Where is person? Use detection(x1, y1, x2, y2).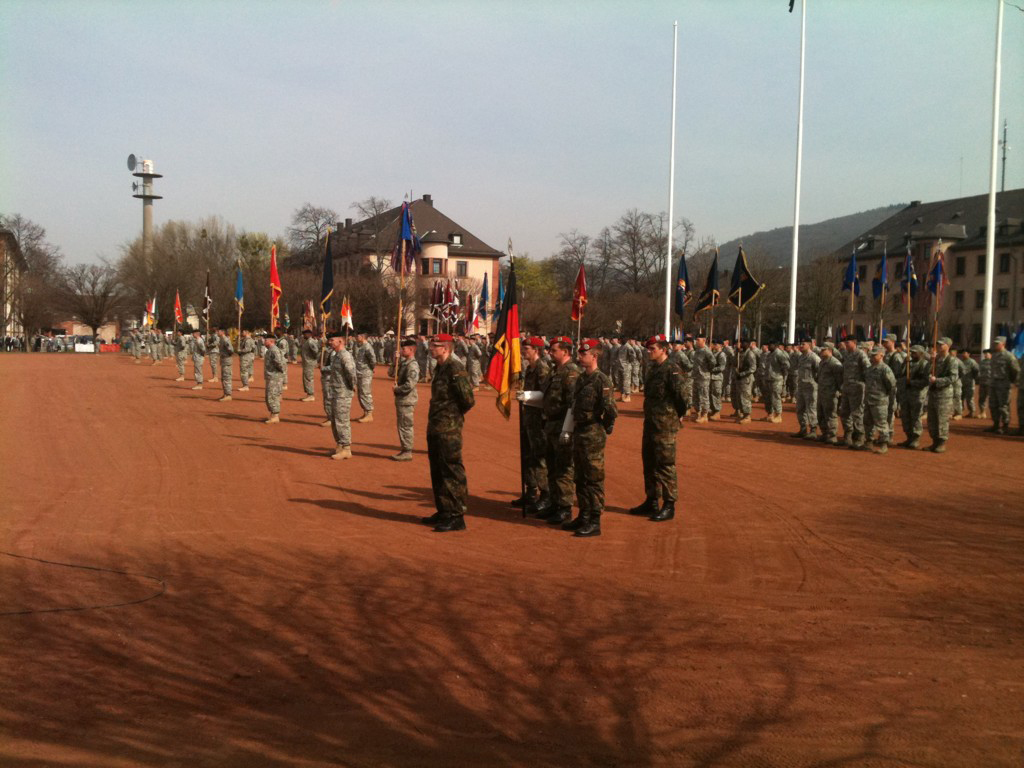
detection(640, 332, 694, 521).
